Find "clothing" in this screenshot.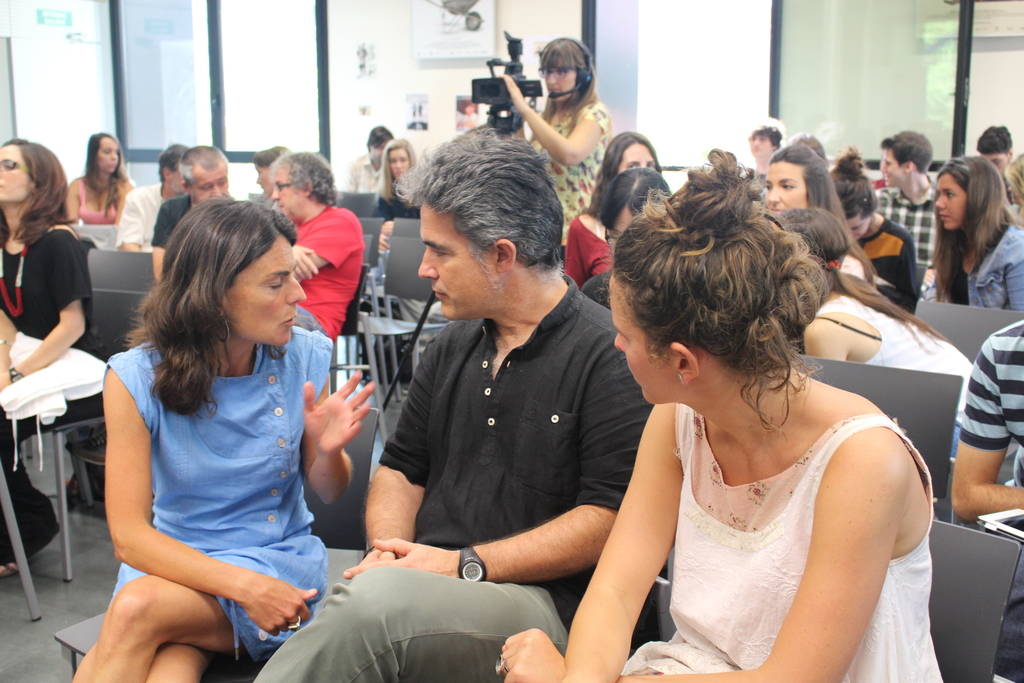
The bounding box for "clothing" is [x1=75, y1=177, x2=122, y2=224].
